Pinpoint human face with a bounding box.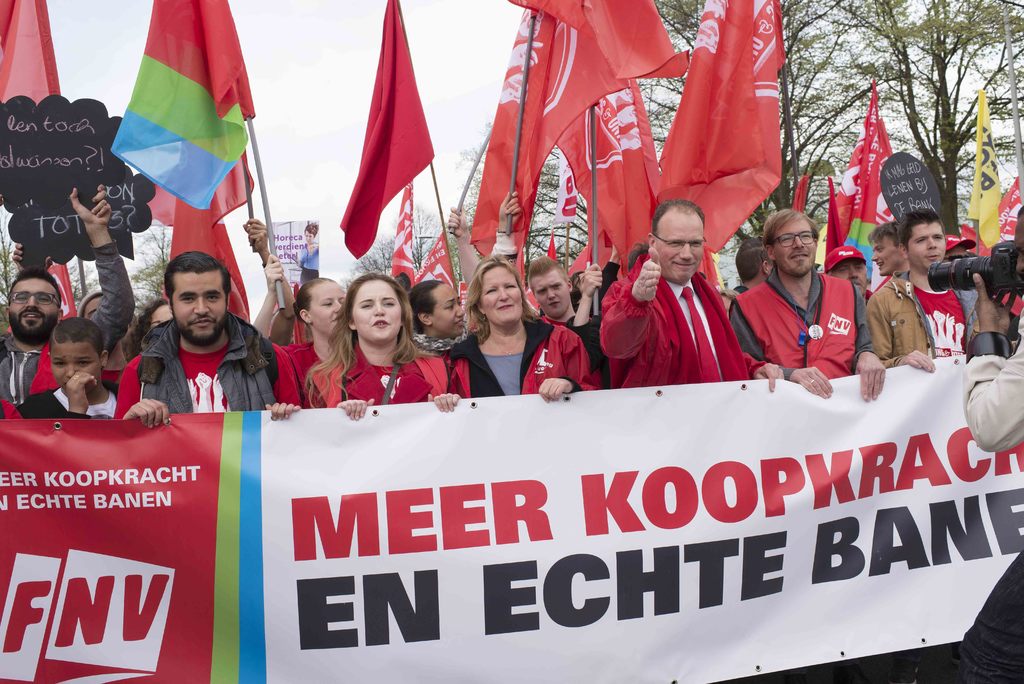
rect(867, 230, 908, 273).
